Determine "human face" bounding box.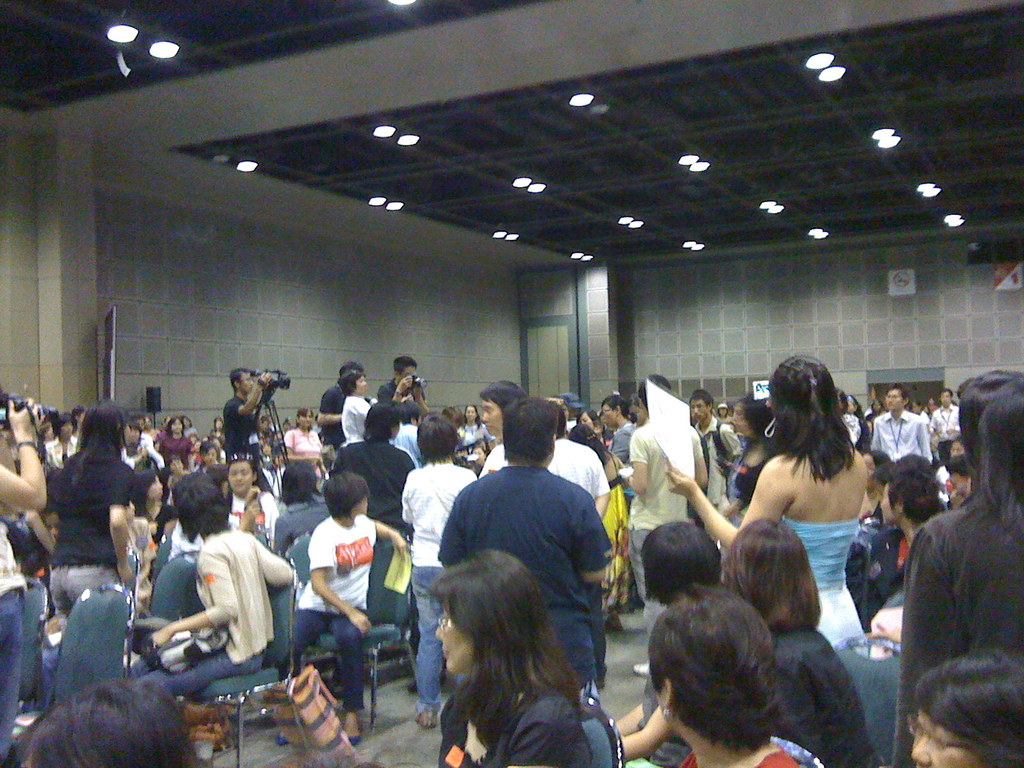
Determined: 197, 444, 216, 468.
